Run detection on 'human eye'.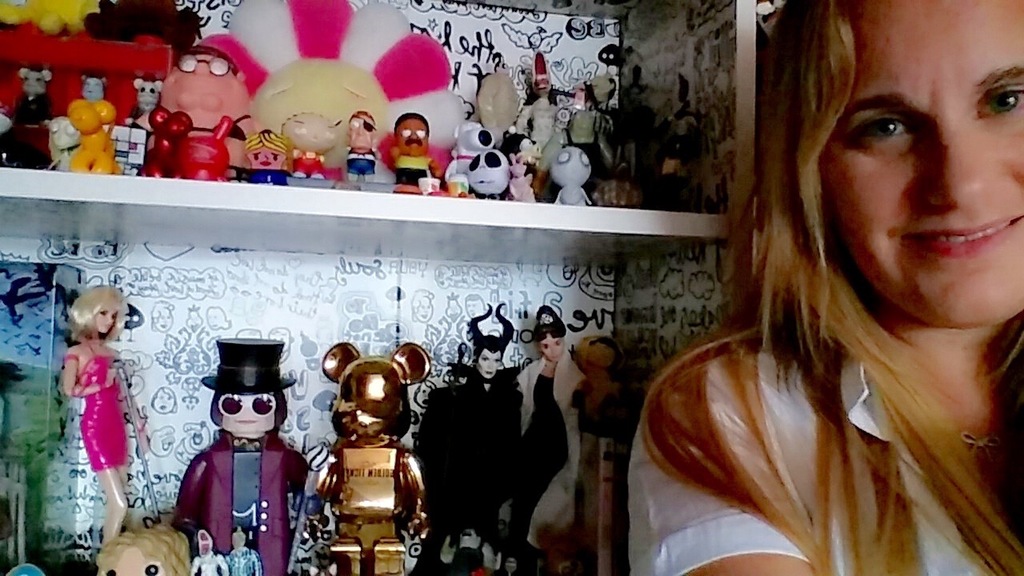
Result: {"left": 252, "top": 152, "right": 261, "bottom": 158}.
